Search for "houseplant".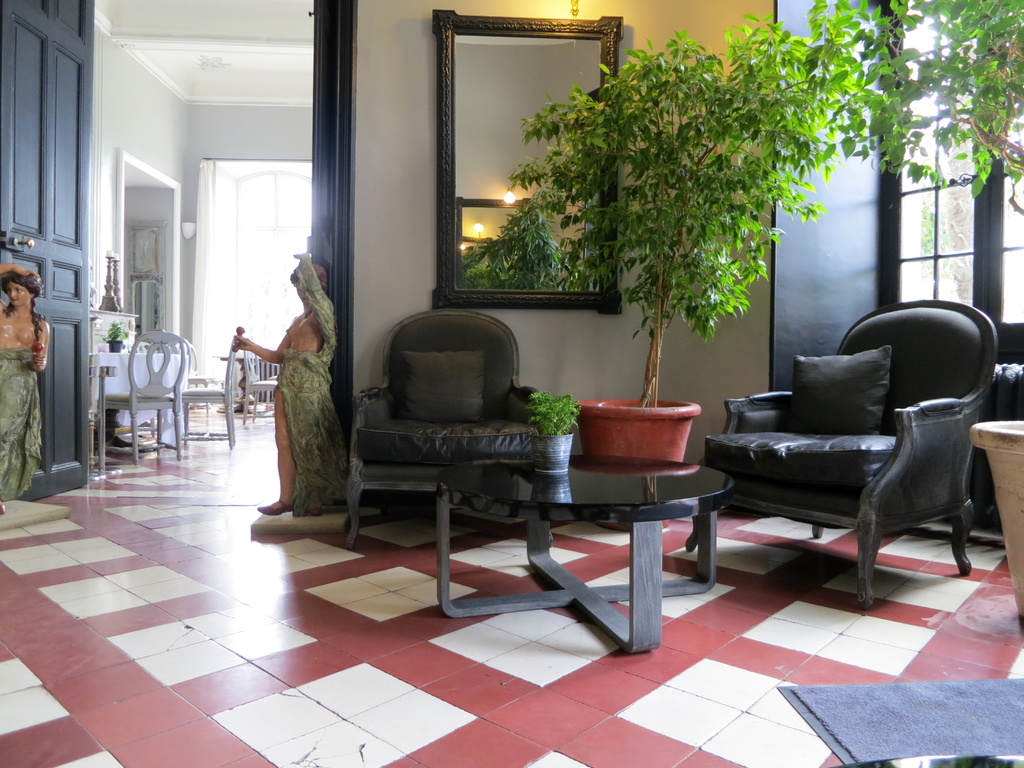
Found at x1=526, y1=389, x2=584, y2=479.
